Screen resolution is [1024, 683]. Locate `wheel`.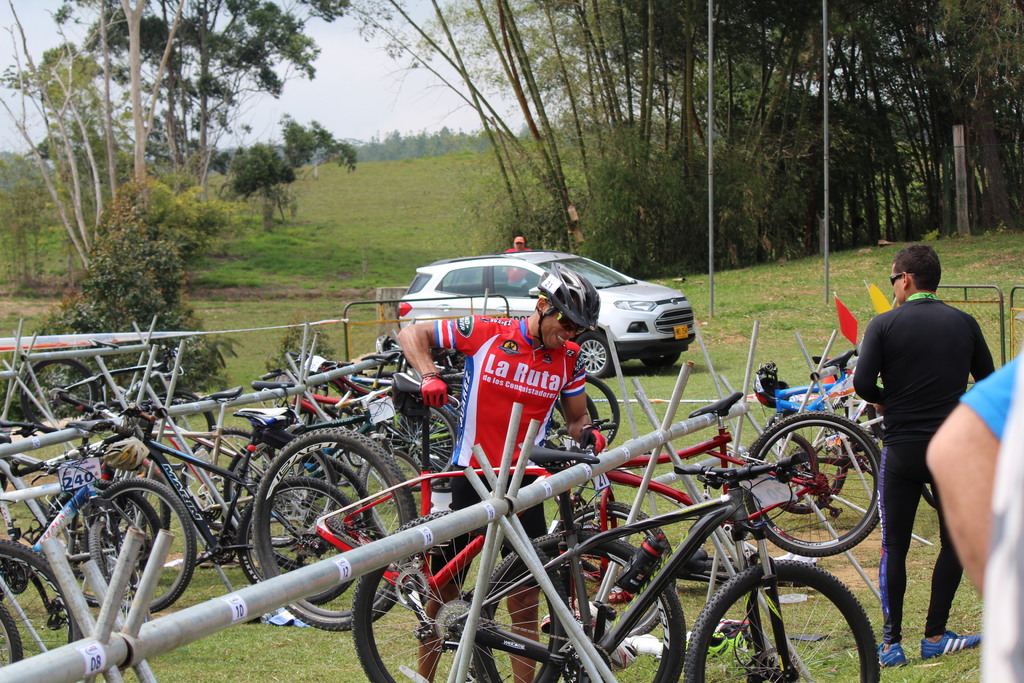
box=[547, 376, 620, 447].
